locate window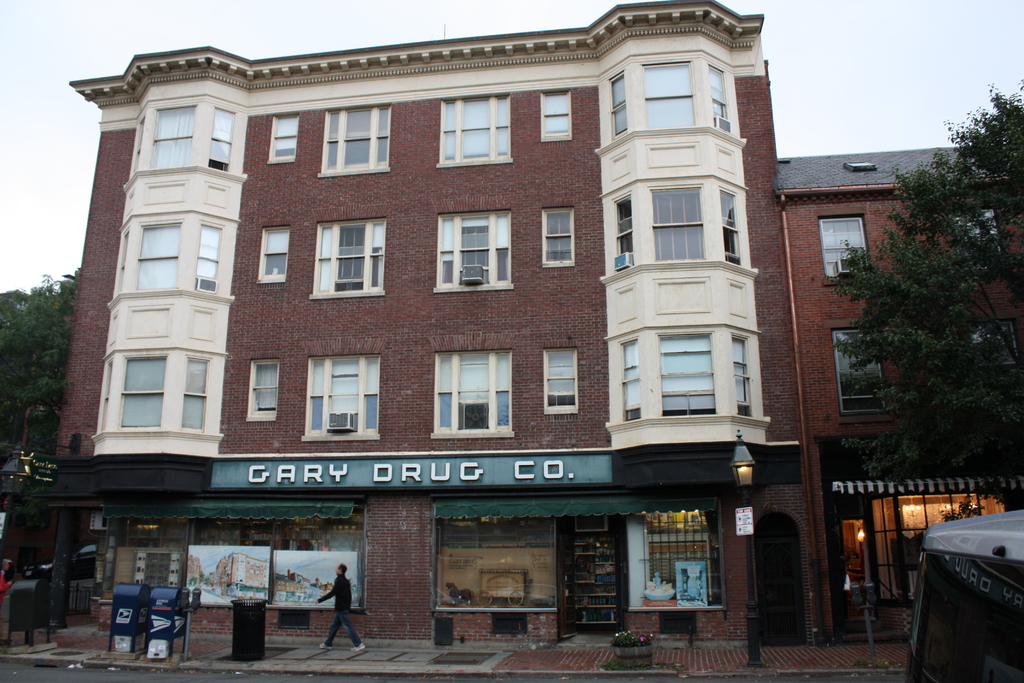
box=[611, 71, 630, 155]
